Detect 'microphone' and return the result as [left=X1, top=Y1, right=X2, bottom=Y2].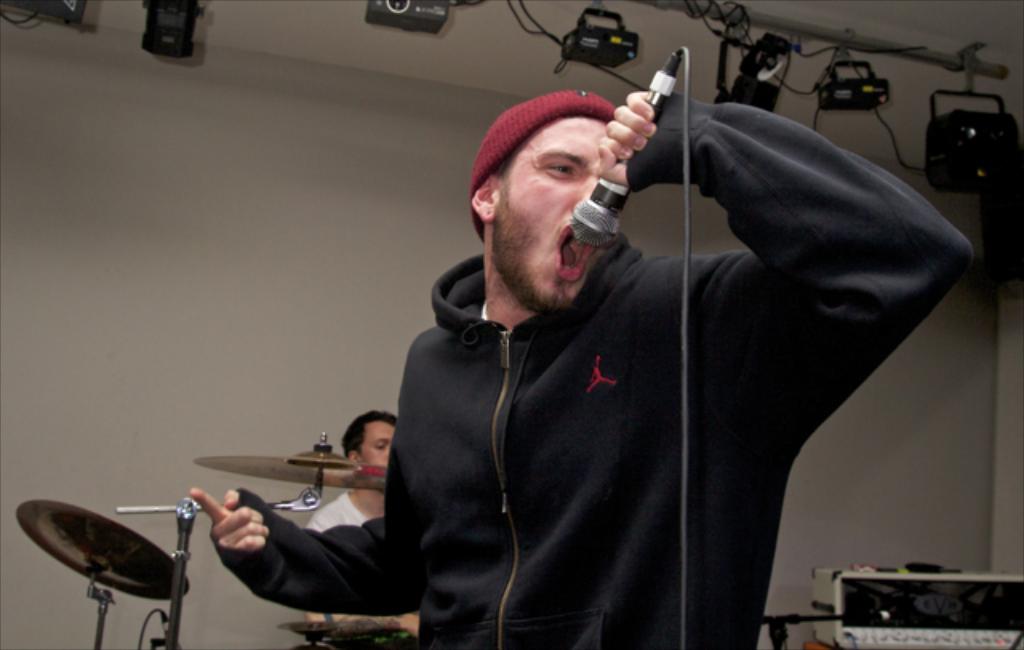
[left=570, top=53, right=691, bottom=245].
